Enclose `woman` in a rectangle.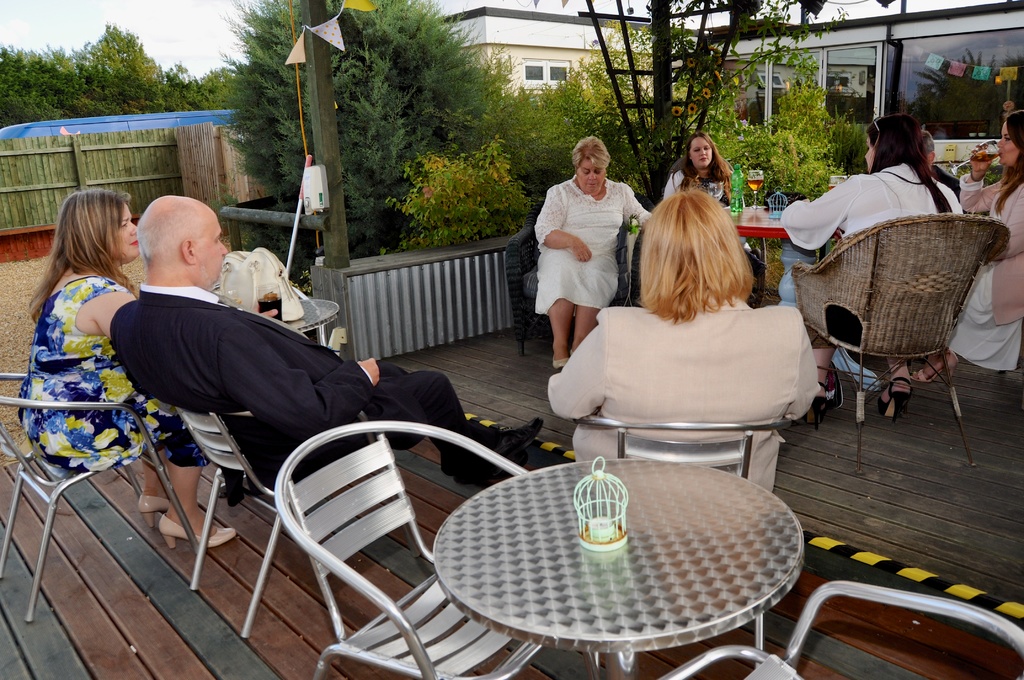
bbox(17, 190, 239, 544).
